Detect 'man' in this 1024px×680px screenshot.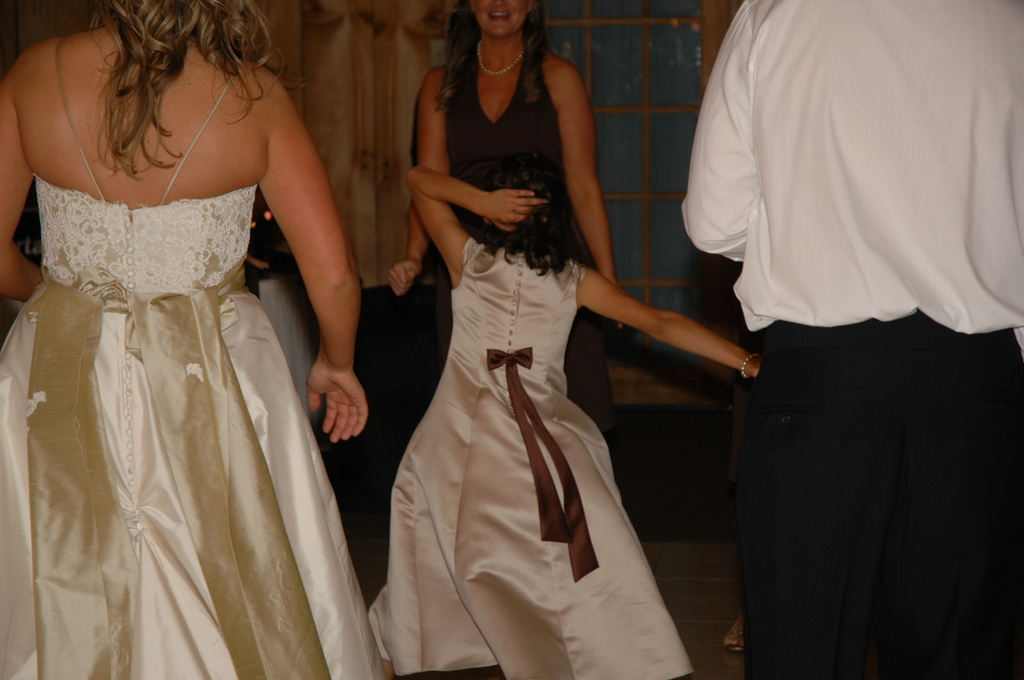
Detection: locate(680, 0, 1023, 679).
